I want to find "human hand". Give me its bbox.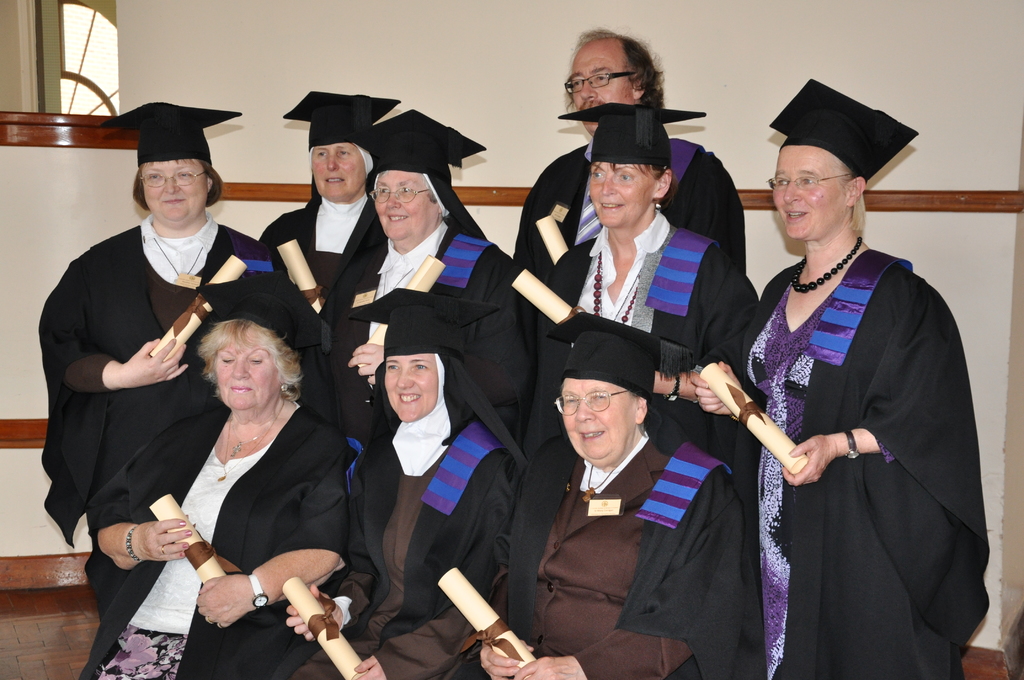
(left=195, top=572, right=254, bottom=631).
